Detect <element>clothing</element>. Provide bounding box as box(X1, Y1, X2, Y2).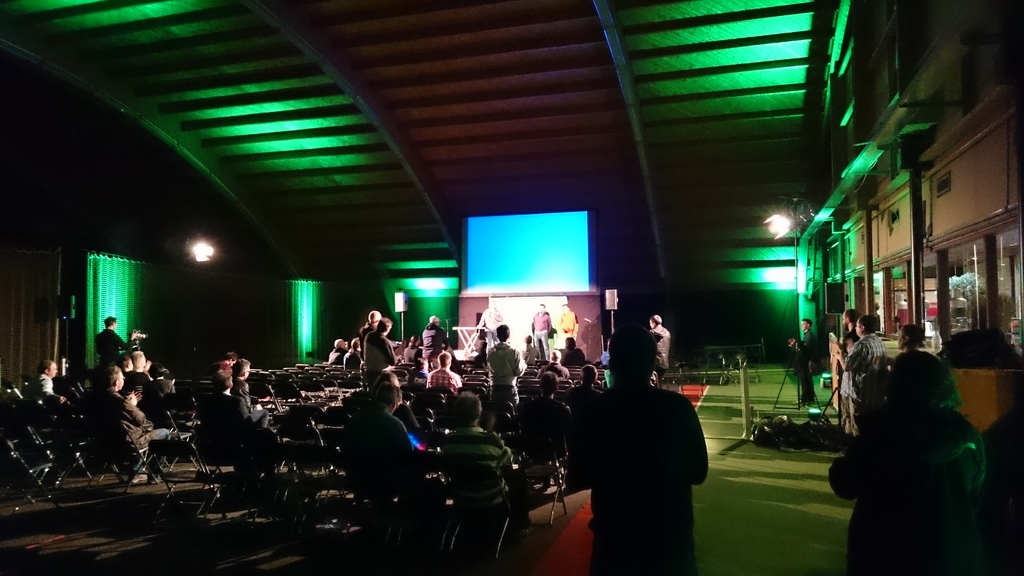
box(649, 324, 670, 380).
